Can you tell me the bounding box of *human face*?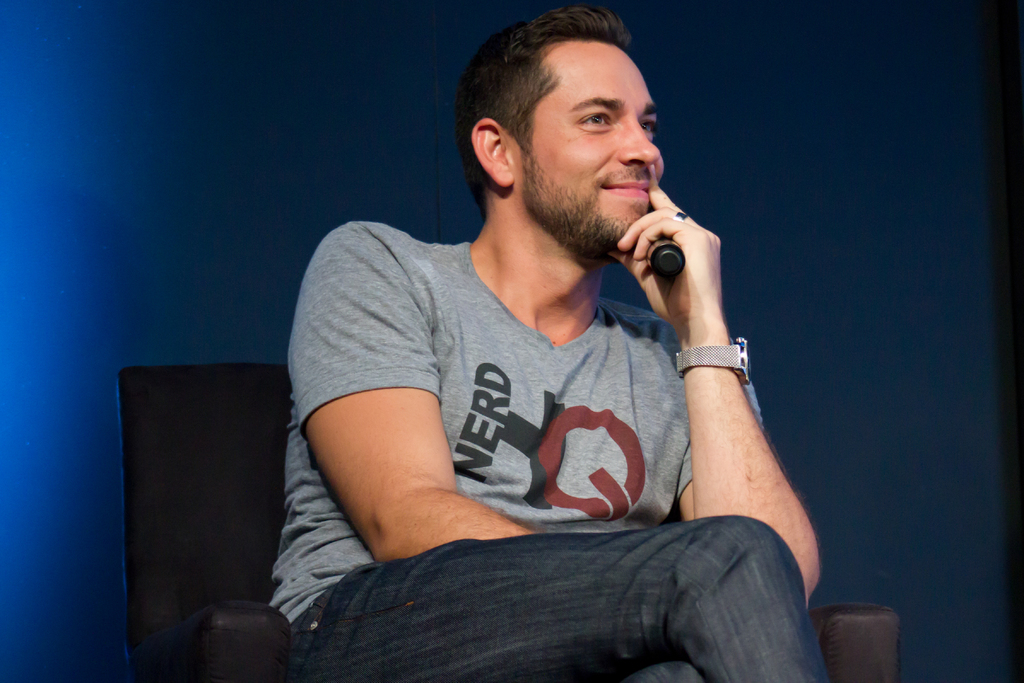
(left=513, top=42, right=664, bottom=249).
